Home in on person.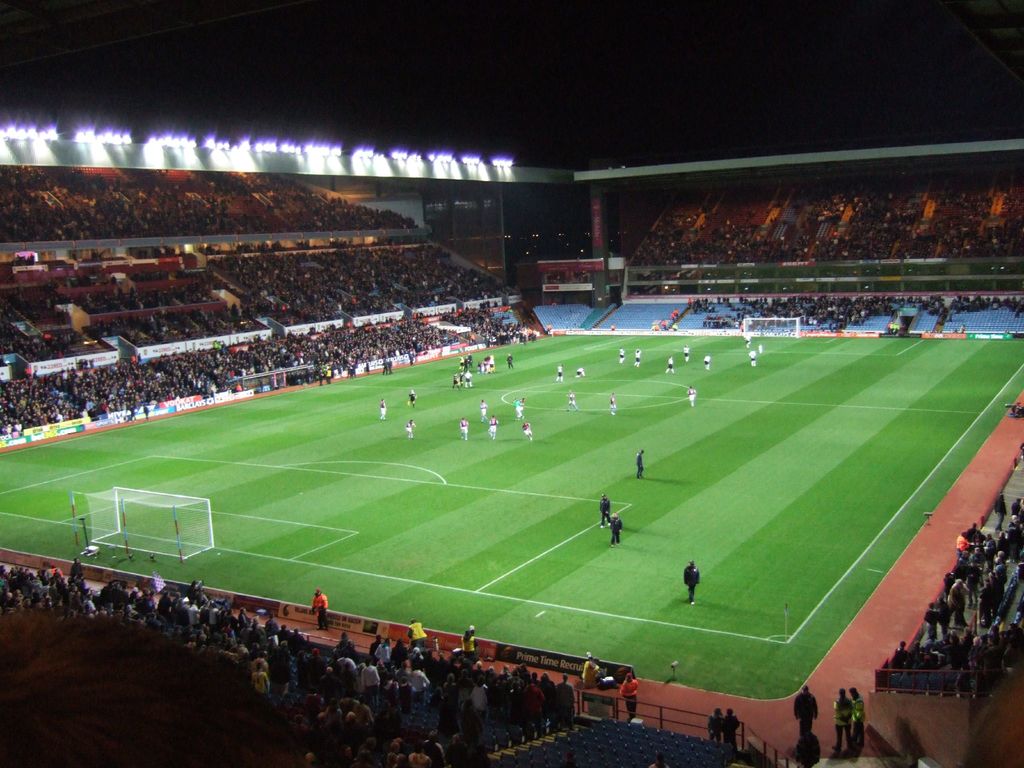
Homed in at region(609, 508, 626, 548).
